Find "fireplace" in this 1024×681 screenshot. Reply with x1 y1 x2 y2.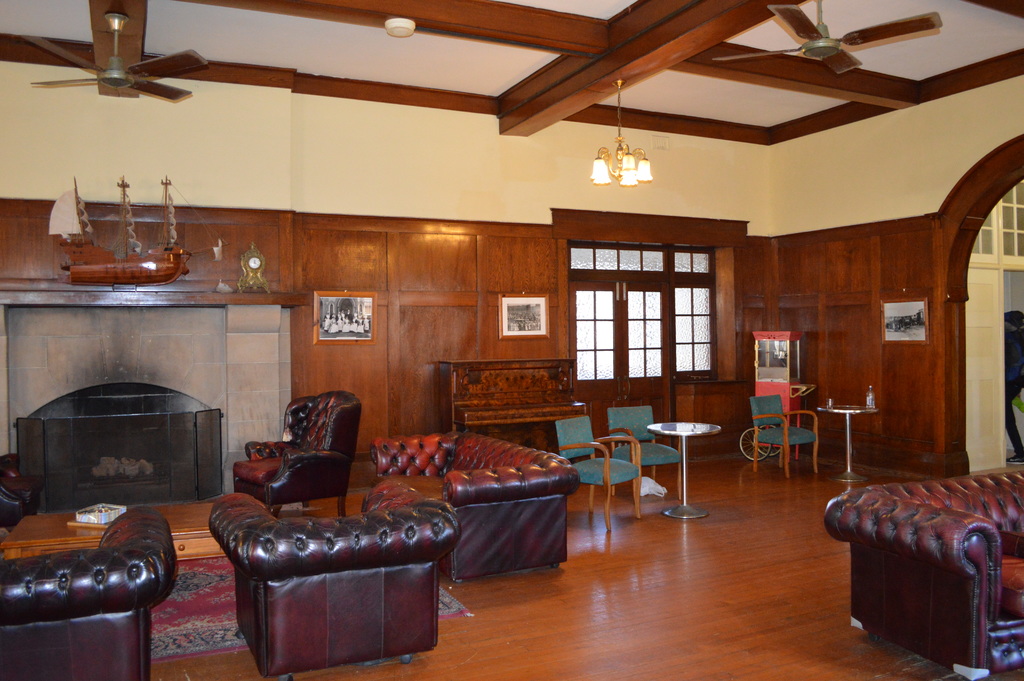
8 306 225 507.
